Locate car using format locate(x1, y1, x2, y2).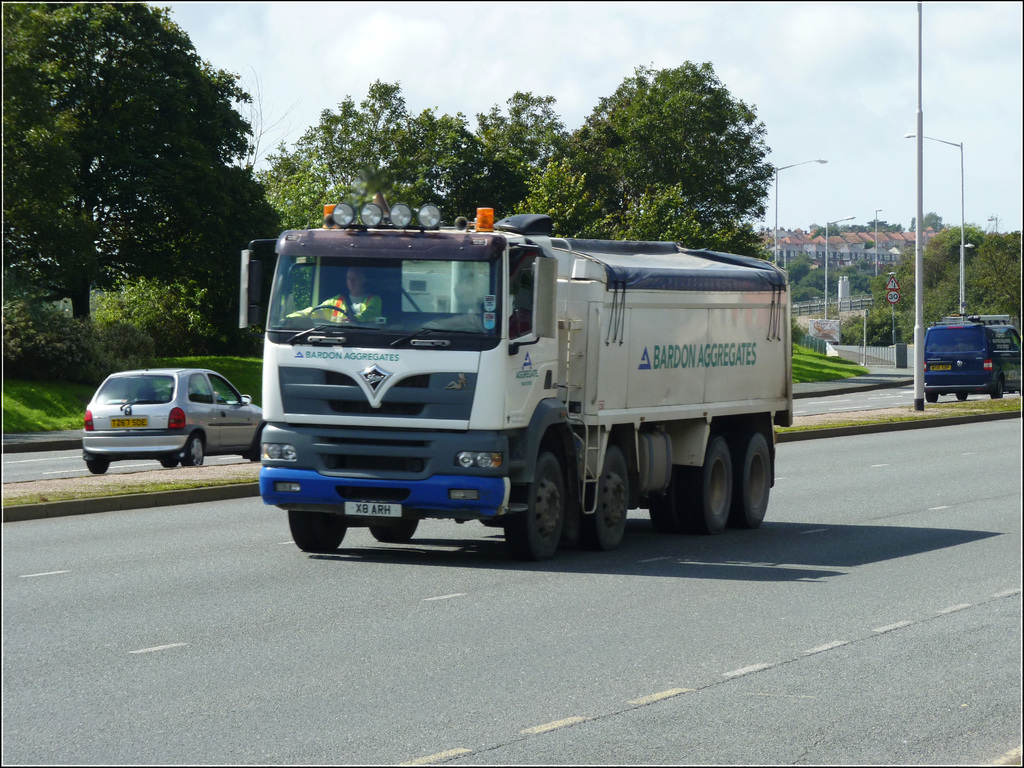
locate(922, 315, 1021, 402).
